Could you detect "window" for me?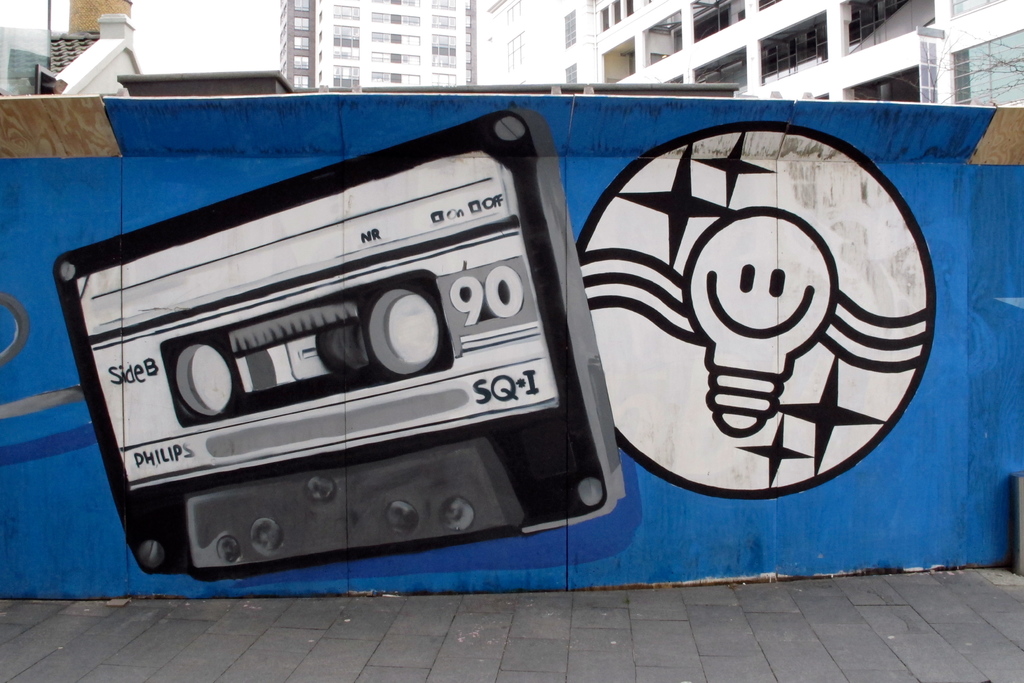
Detection result: bbox=(291, 37, 308, 47).
